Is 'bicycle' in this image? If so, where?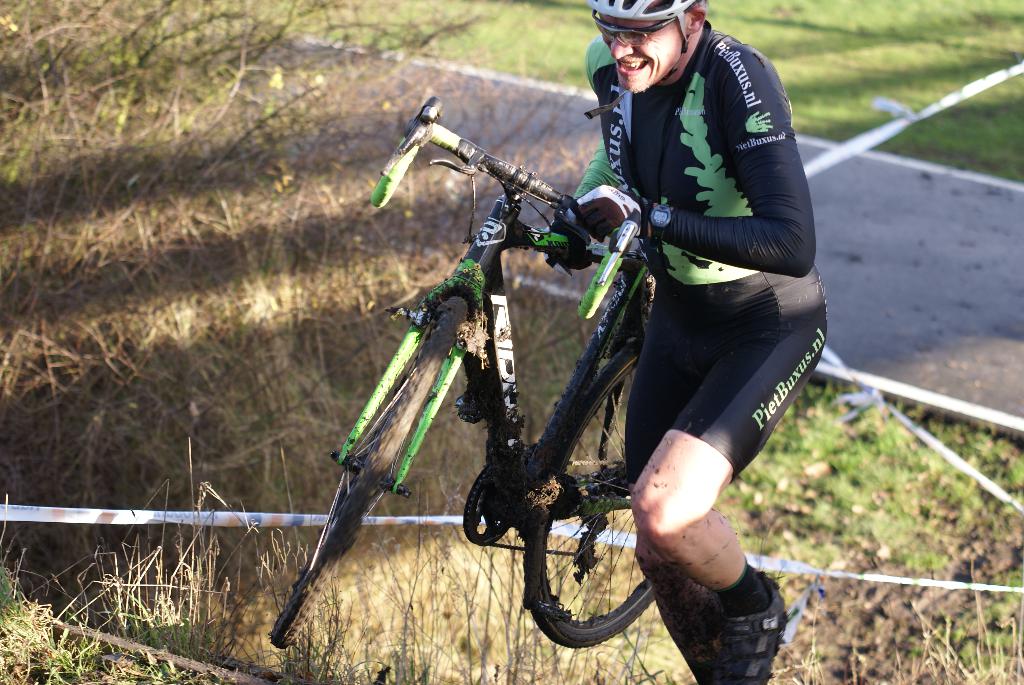
Yes, at l=257, t=187, r=724, b=673.
